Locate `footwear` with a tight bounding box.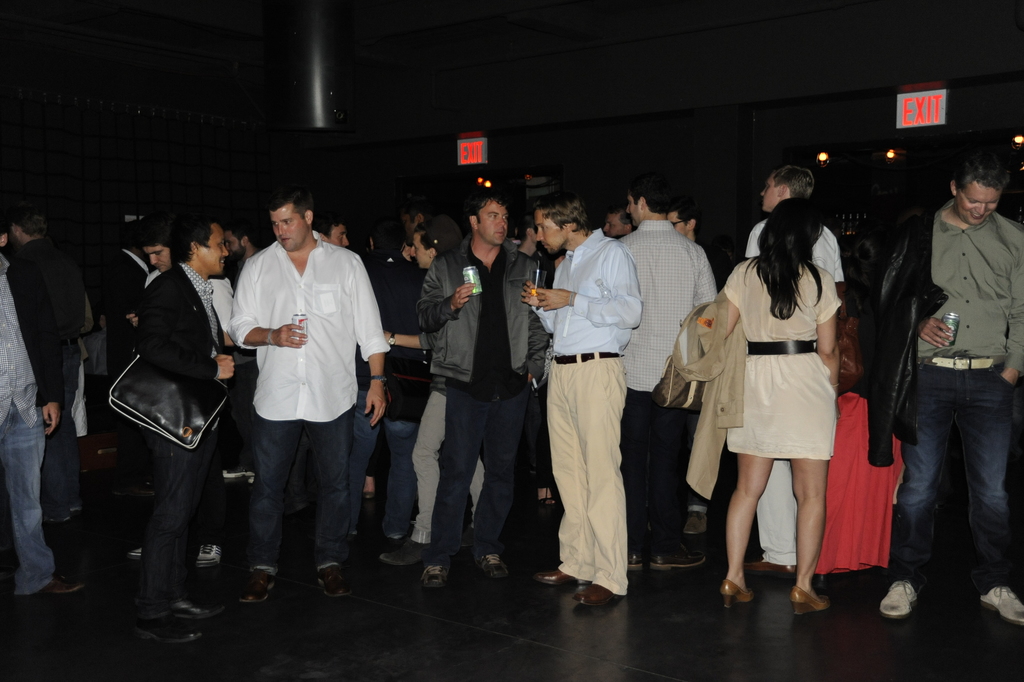
(x1=681, y1=508, x2=710, y2=537).
